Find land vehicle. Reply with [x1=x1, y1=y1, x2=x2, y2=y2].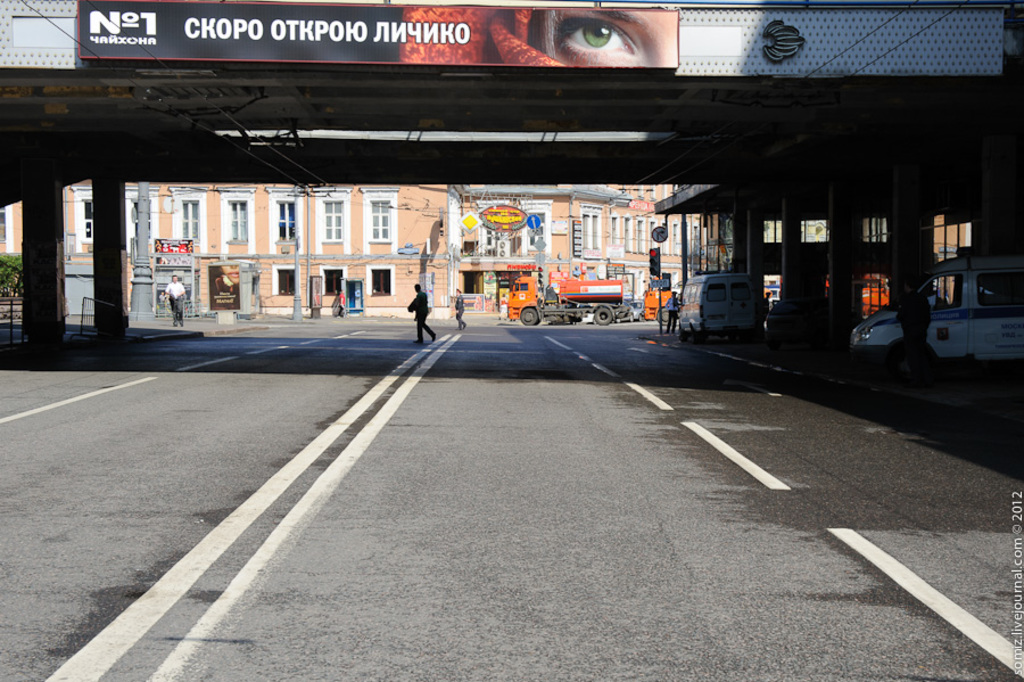
[x1=505, y1=274, x2=627, y2=323].
